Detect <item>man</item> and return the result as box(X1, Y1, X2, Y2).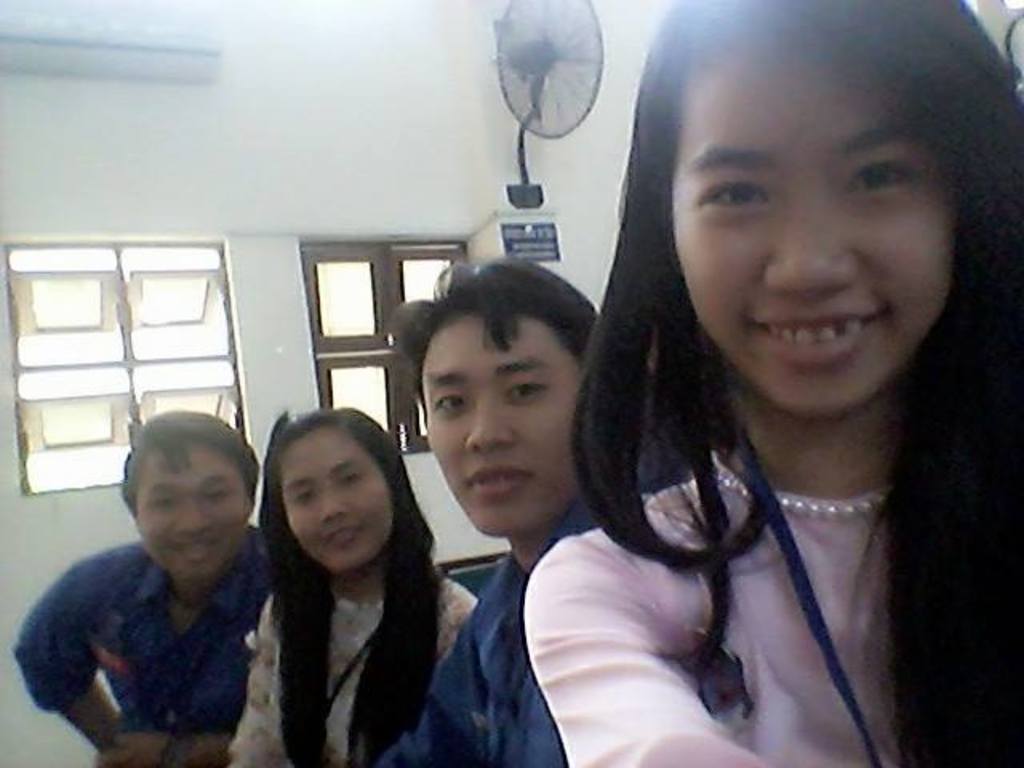
box(352, 250, 693, 766).
